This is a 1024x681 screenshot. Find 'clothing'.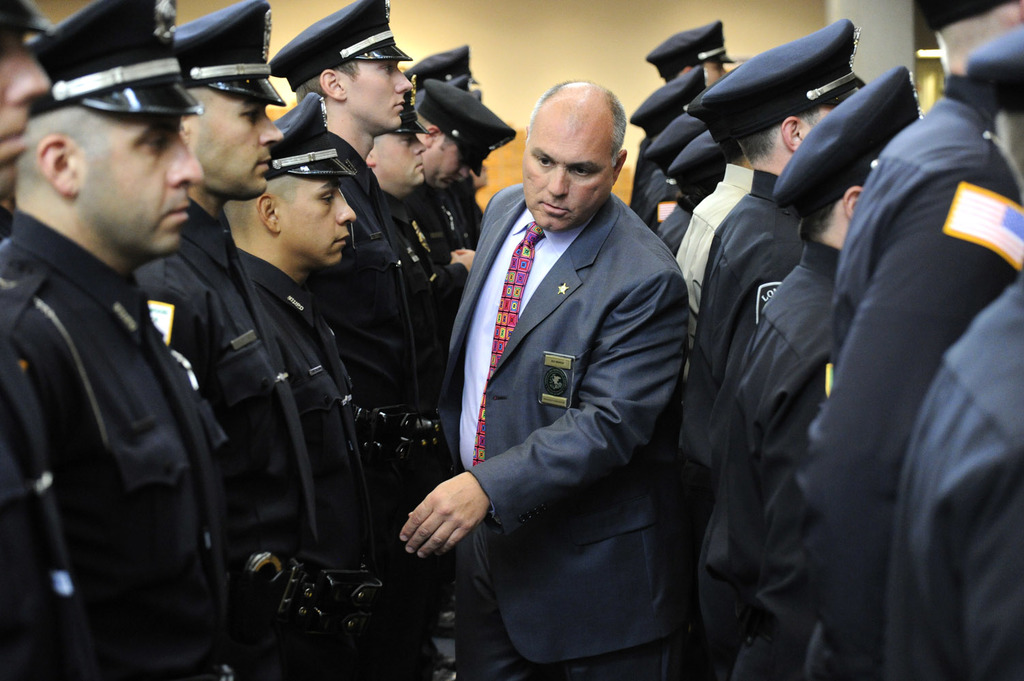
Bounding box: <bbox>307, 125, 467, 613</bbox>.
